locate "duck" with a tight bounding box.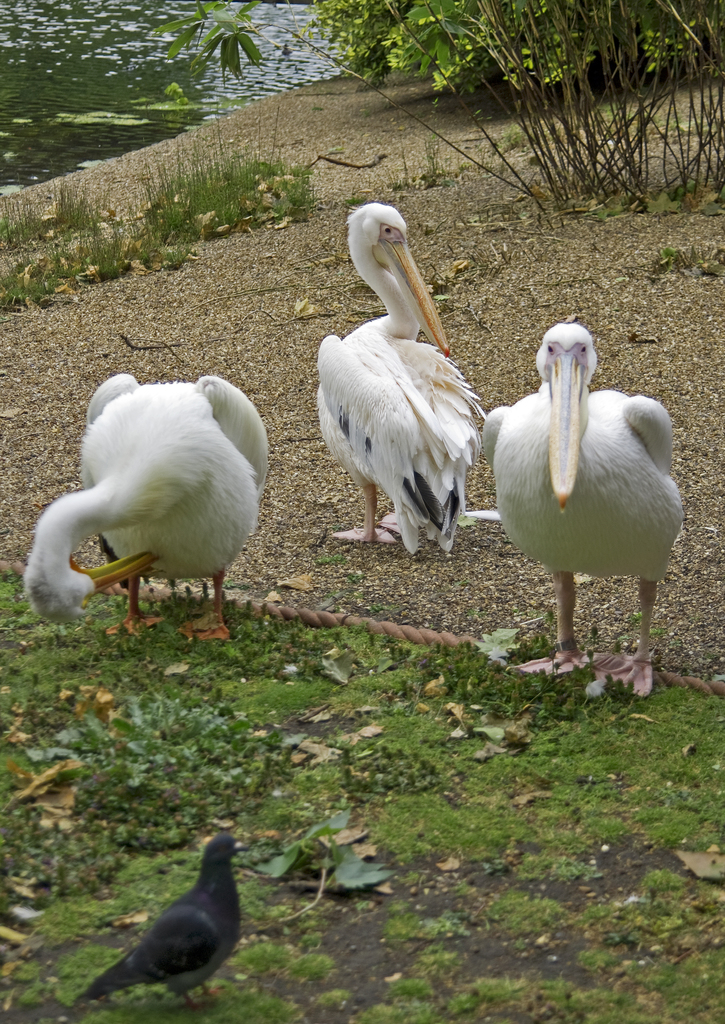
<box>317,195,506,563</box>.
